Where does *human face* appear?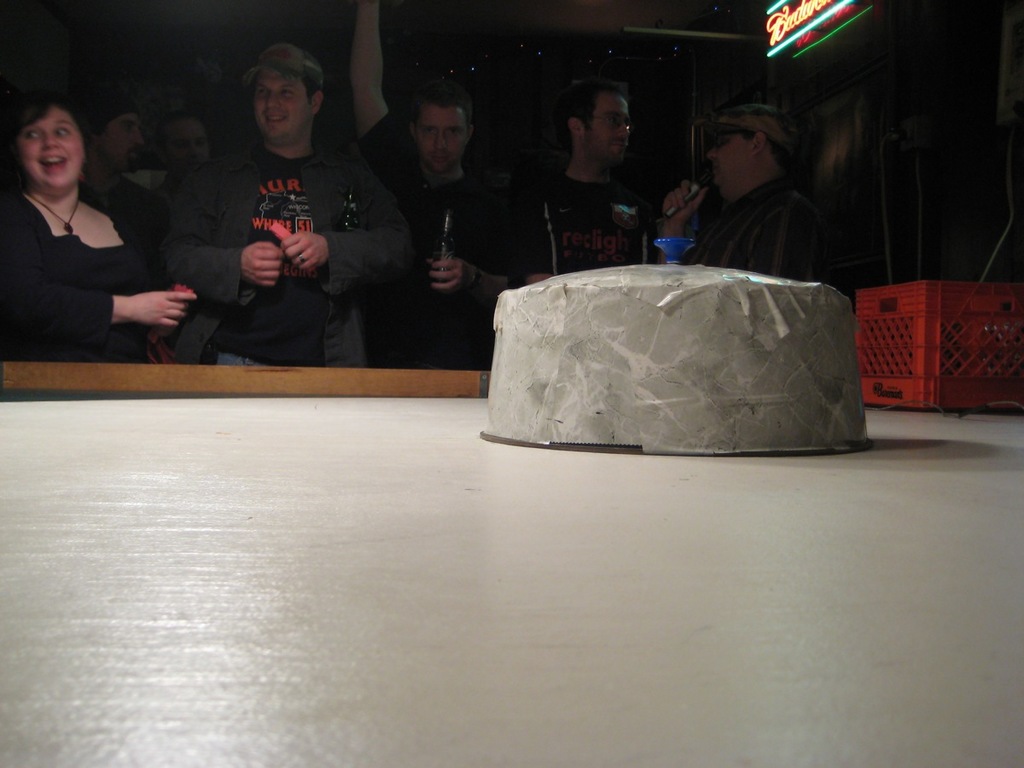
Appears at <box>414,106,464,174</box>.
